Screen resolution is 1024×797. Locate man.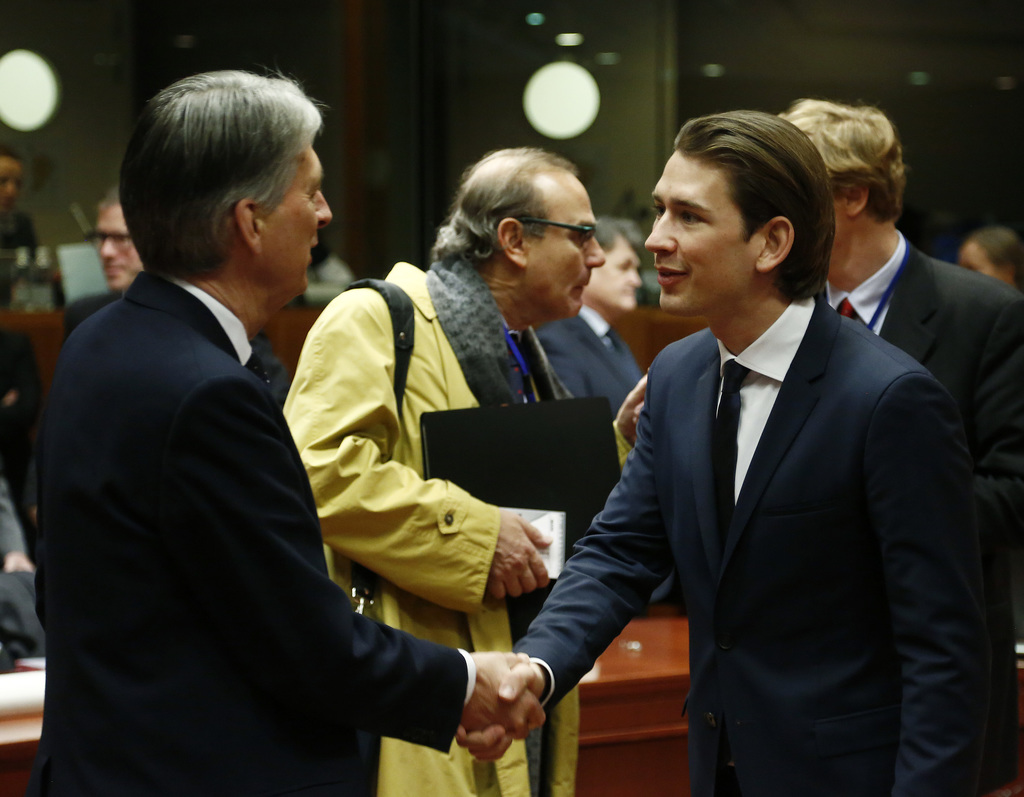
l=12, t=61, r=550, b=796.
